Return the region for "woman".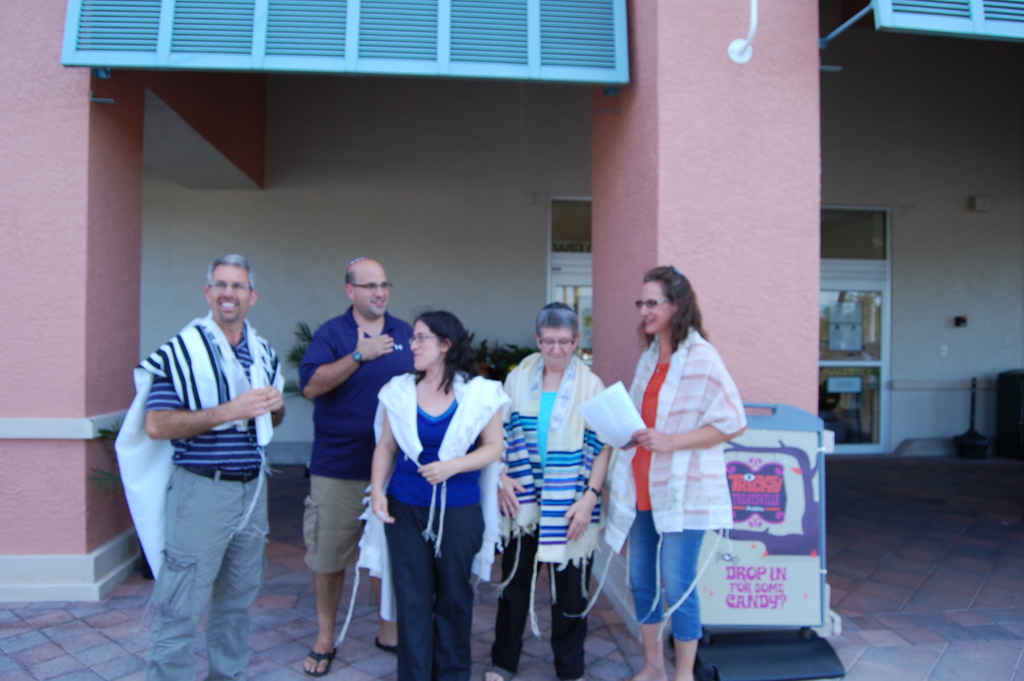
<region>477, 299, 623, 680</region>.
